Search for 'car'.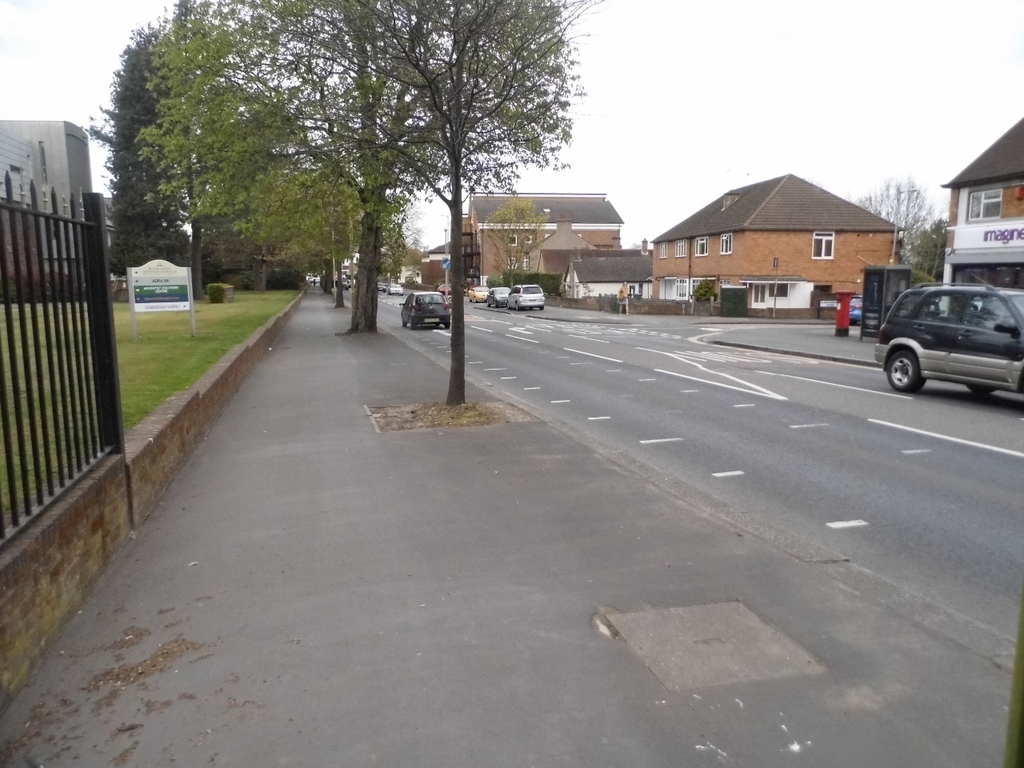
Found at bbox=(470, 286, 484, 302).
